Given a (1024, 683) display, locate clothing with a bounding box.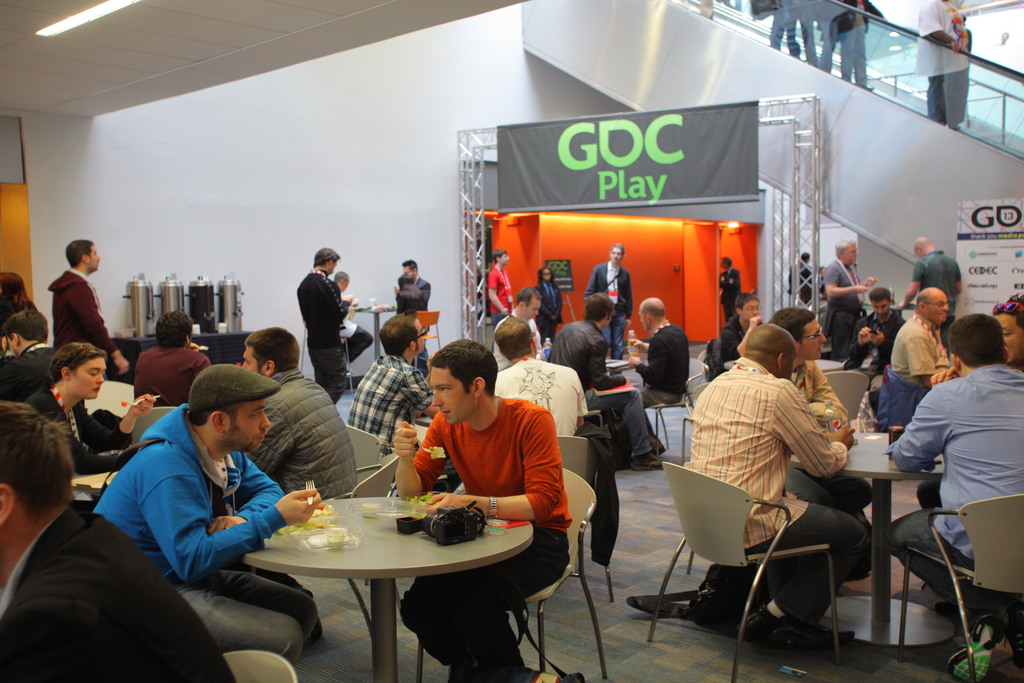
Located: crop(876, 304, 934, 385).
